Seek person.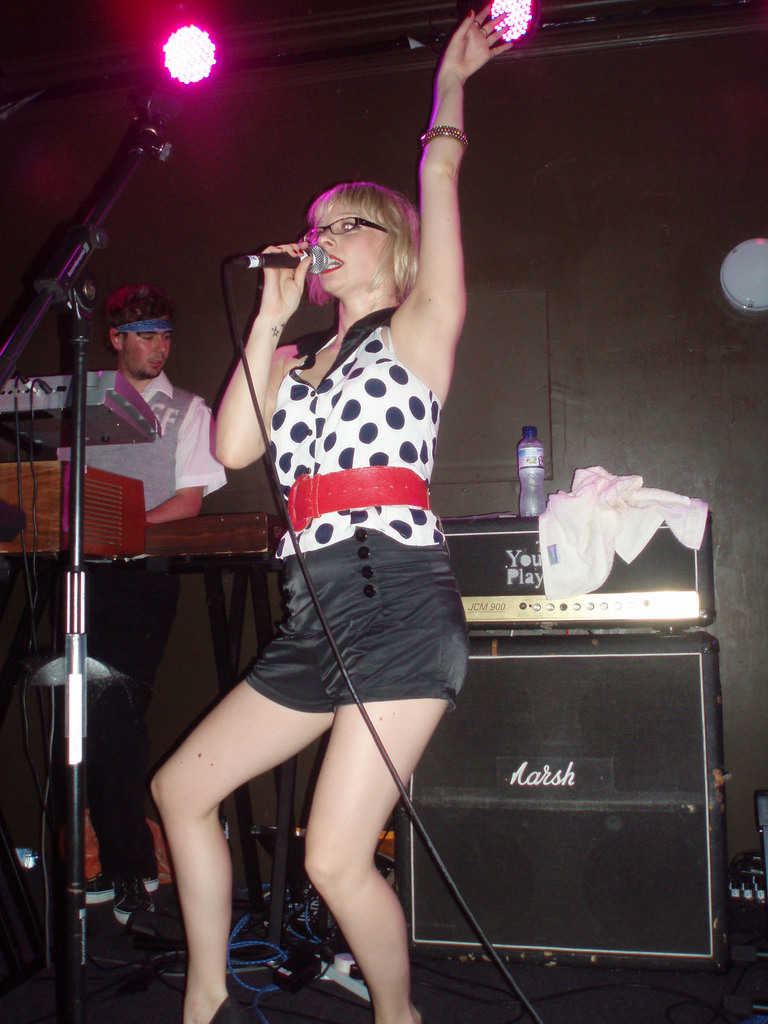
76 271 231 943.
